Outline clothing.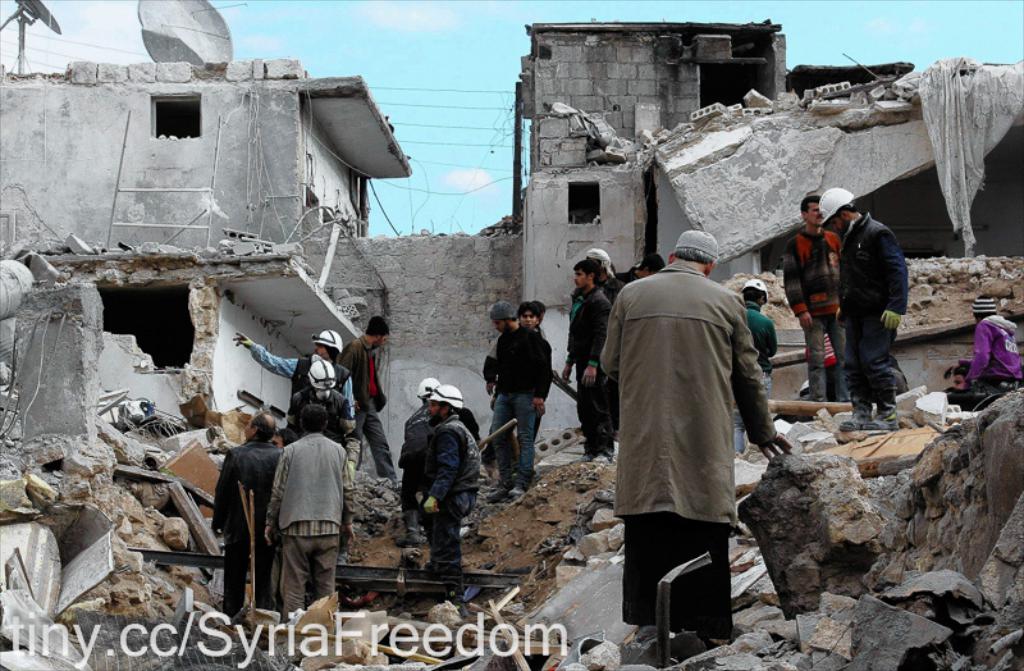
Outline: (x1=968, y1=309, x2=1021, y2=414).
